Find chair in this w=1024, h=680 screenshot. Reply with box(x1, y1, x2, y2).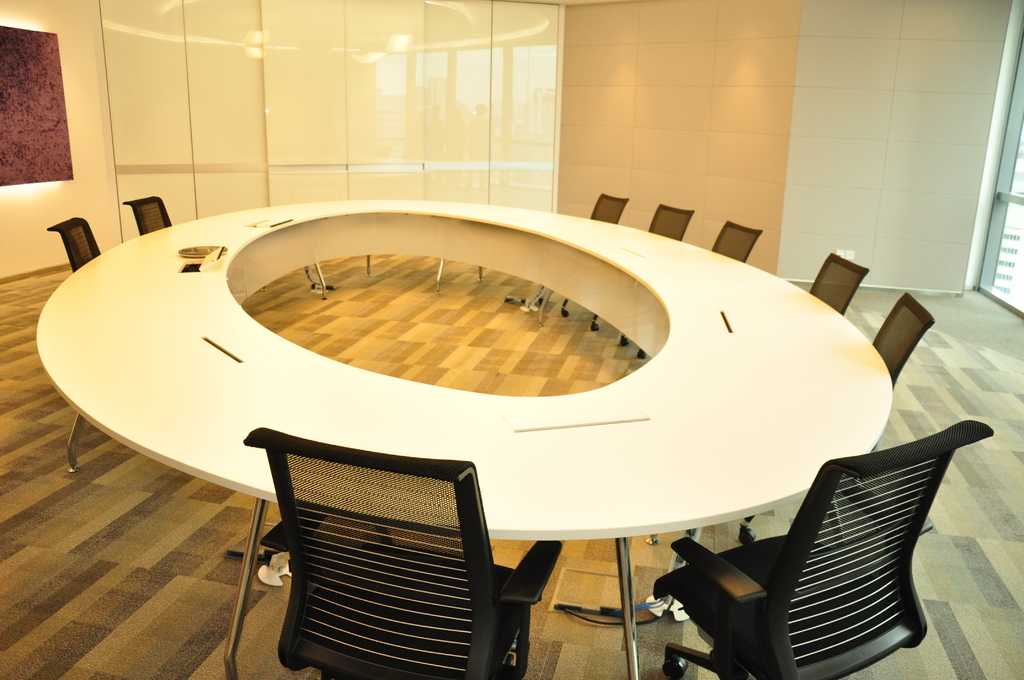
box(799, 247, 872, 320).
